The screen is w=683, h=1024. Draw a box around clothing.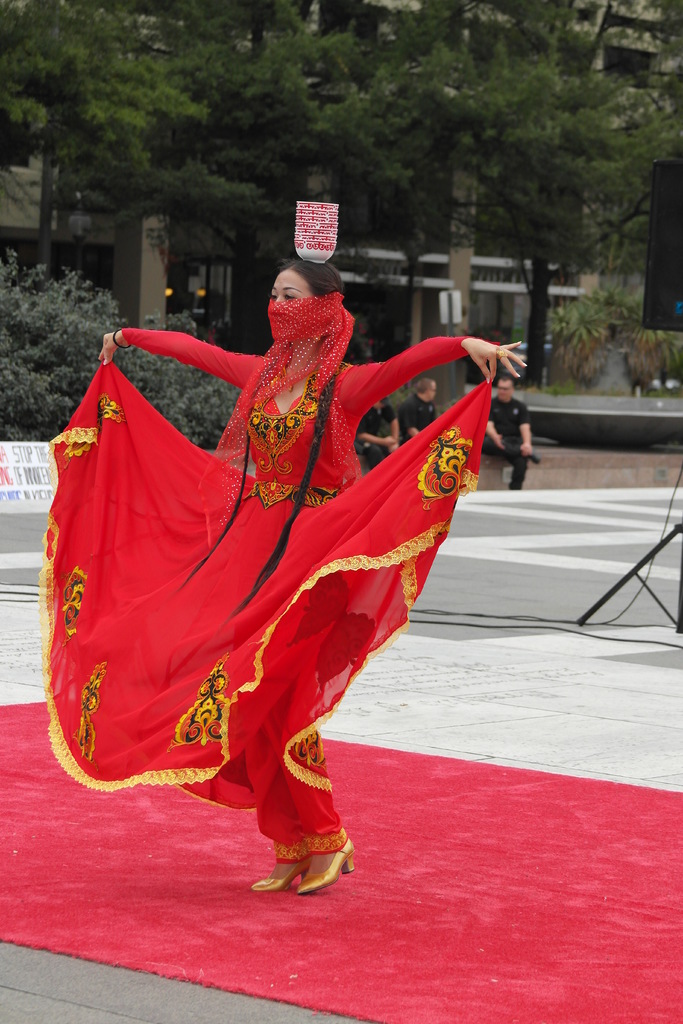
crop(36, 221, 538, 863).
